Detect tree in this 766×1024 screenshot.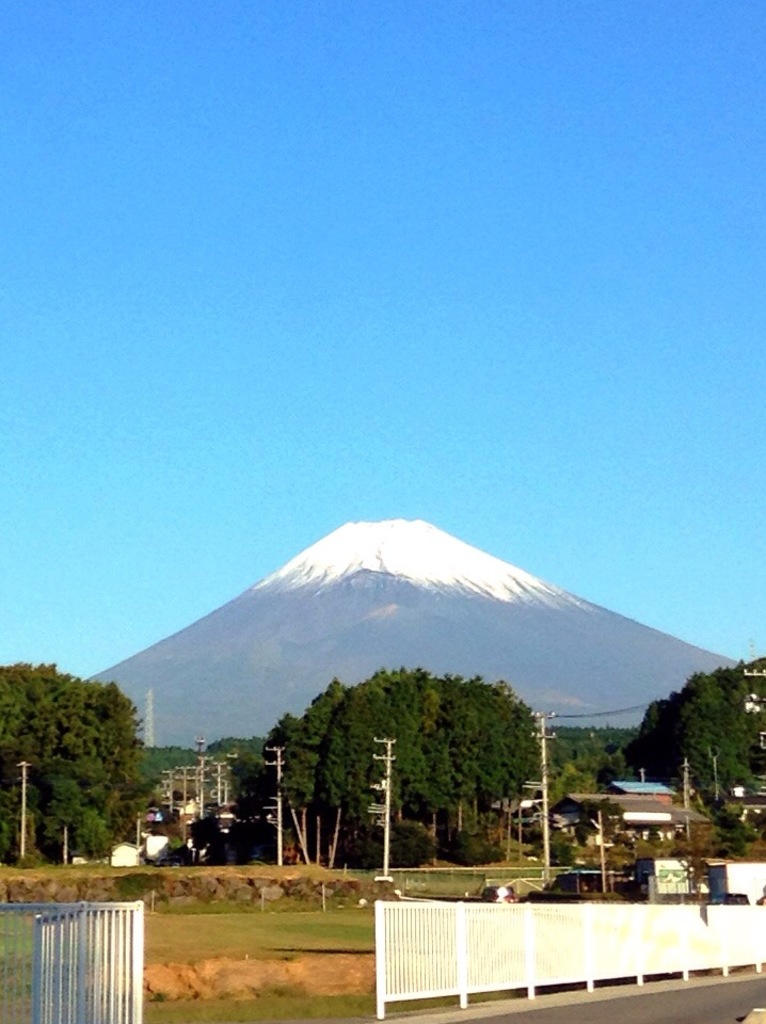
Detection: [197, 732, 264, 820].
